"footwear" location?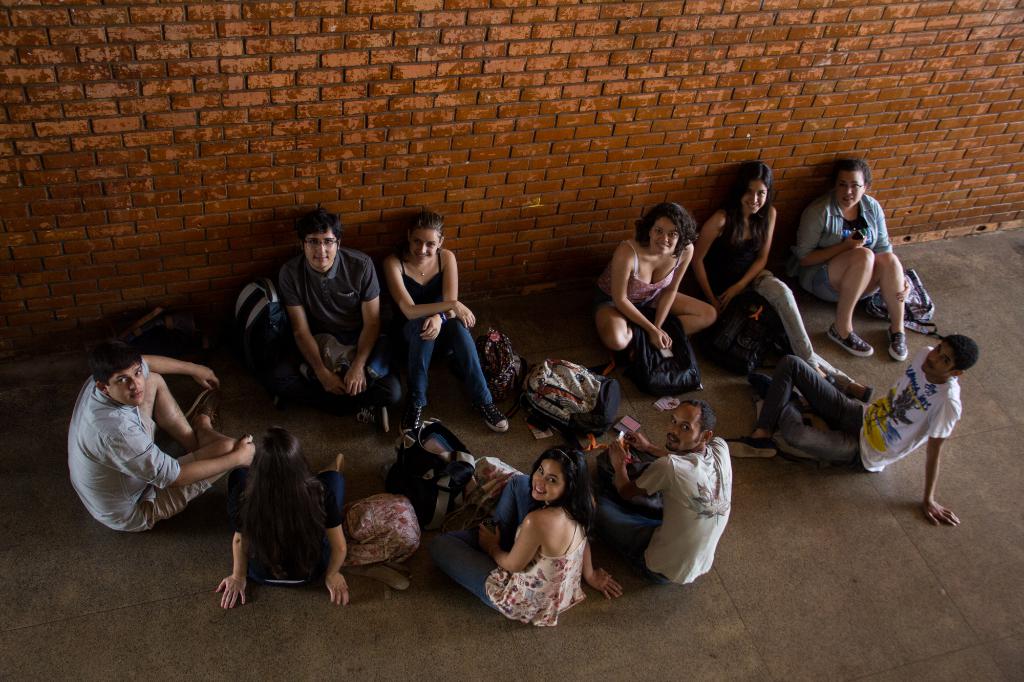
[x1=401, y1=399, x2=426, y2=429]
